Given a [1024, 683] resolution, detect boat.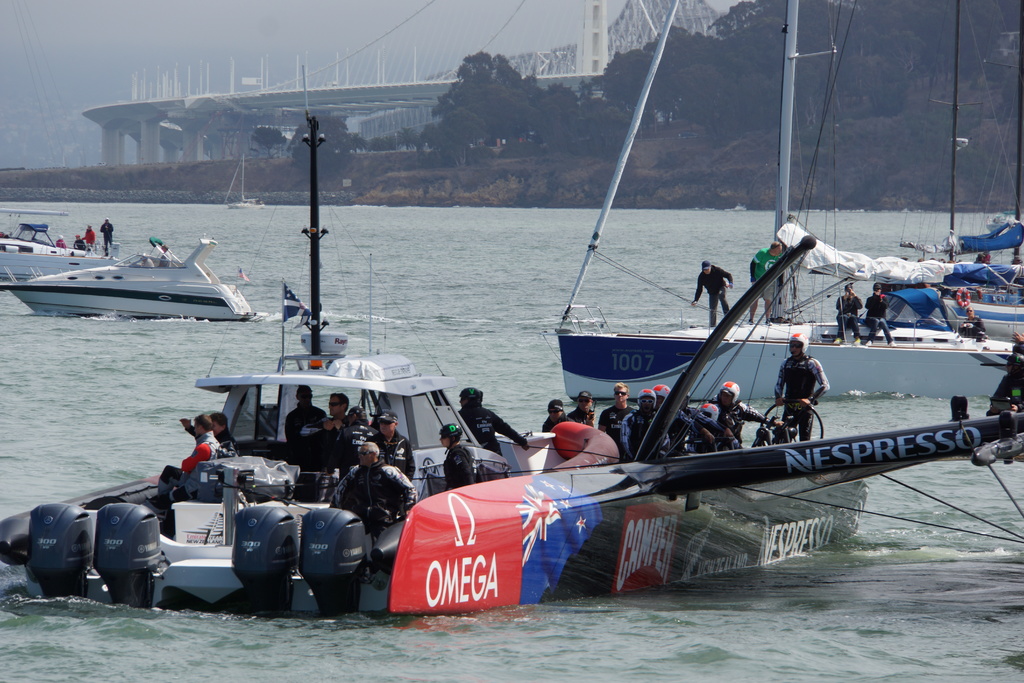
bbox(0, 233, 1023, 613).
